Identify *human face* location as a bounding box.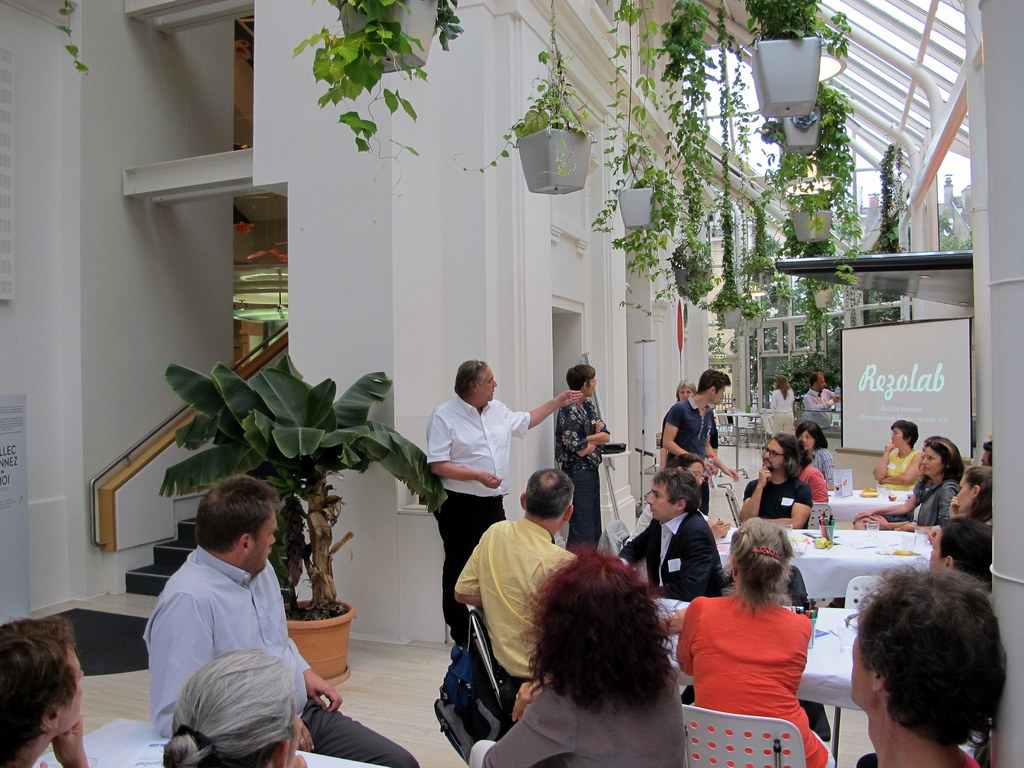
rect(892, 430, 903, 445).
